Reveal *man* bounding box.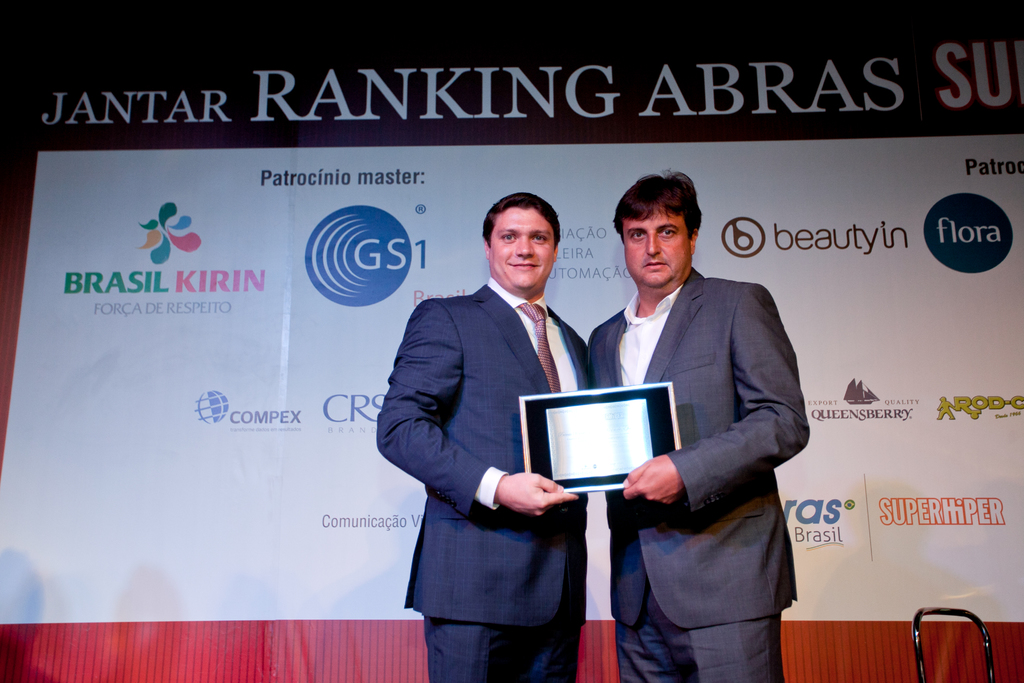
Revealed: crop(581, 169, 813, 682).
